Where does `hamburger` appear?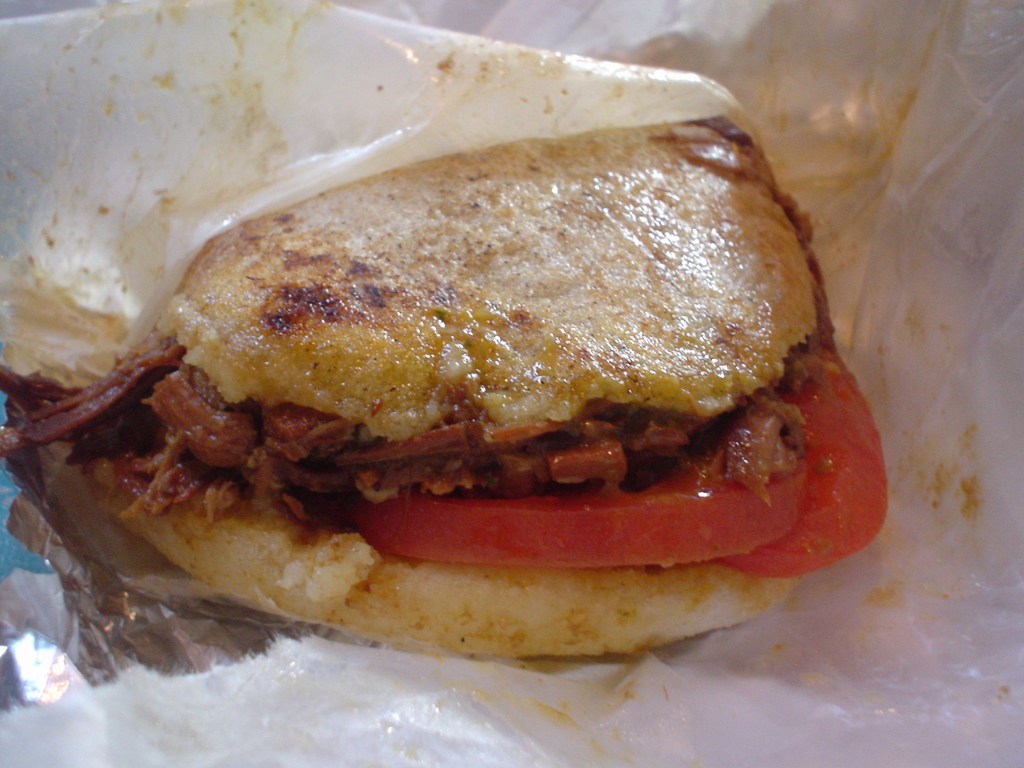
Appears at l=0, t=116, r=887, b=656.
